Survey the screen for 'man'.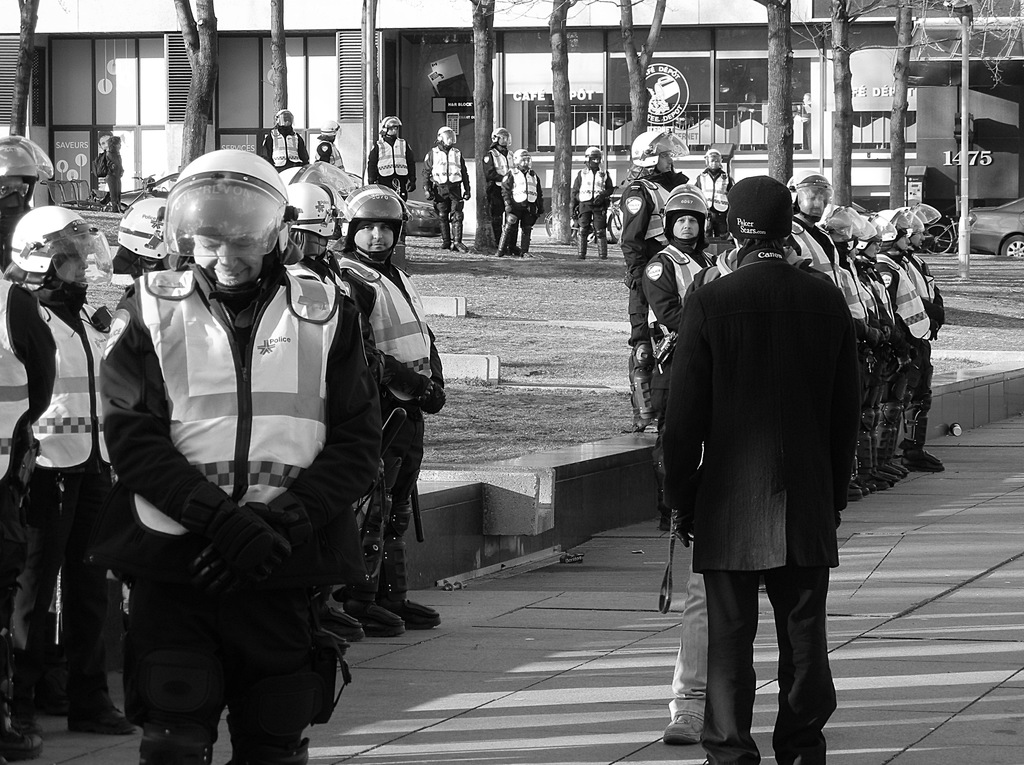
Survey found: (421, 119, 471, 256).
